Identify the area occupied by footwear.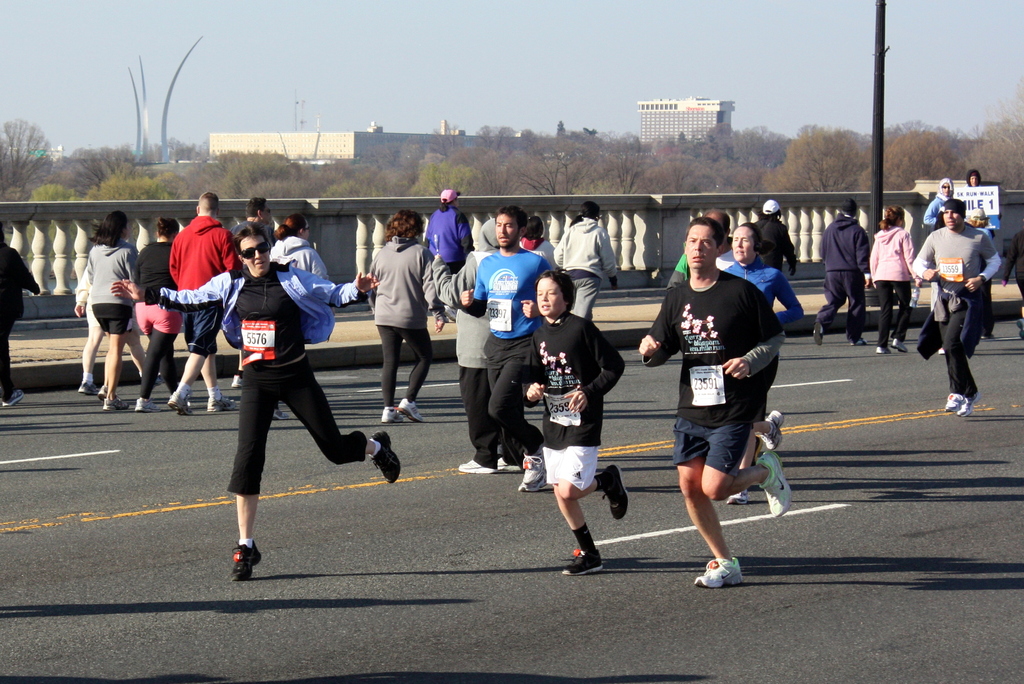
Area: 102,398,130,409.
